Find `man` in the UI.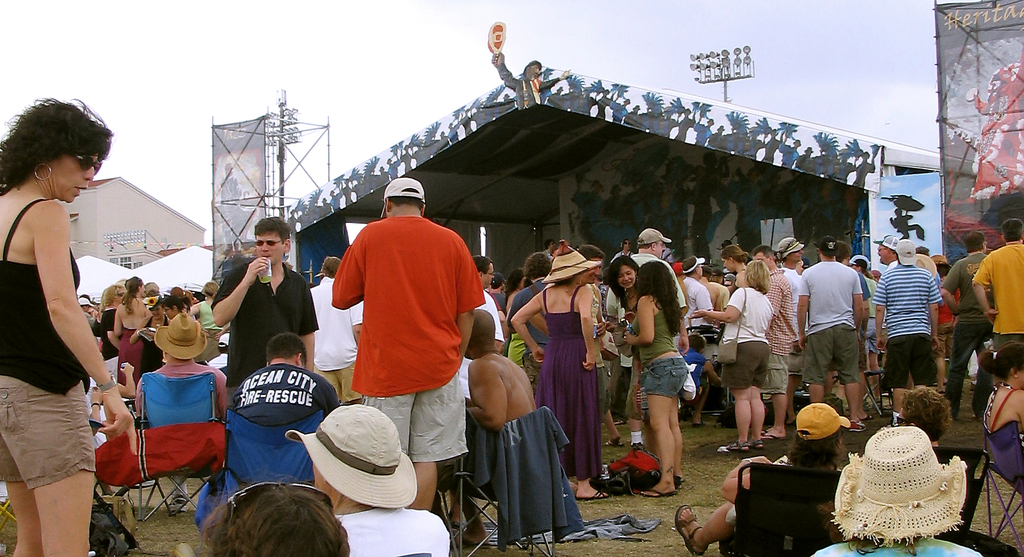
UI element at <region>212, 210, 319, 387</region>.
